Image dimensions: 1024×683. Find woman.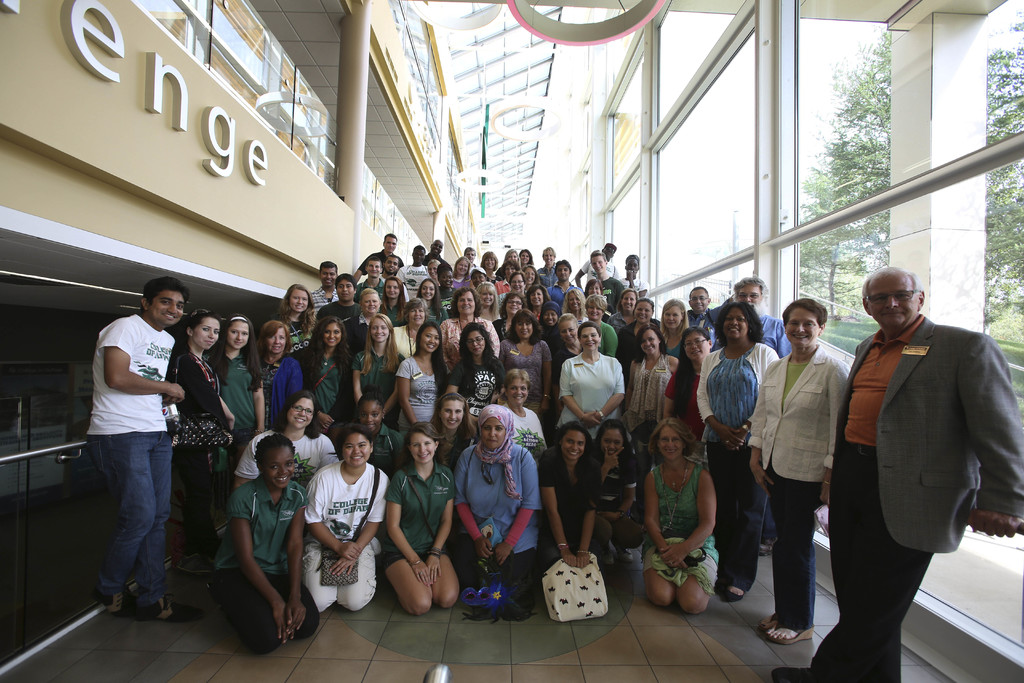
391/325/450/445.
